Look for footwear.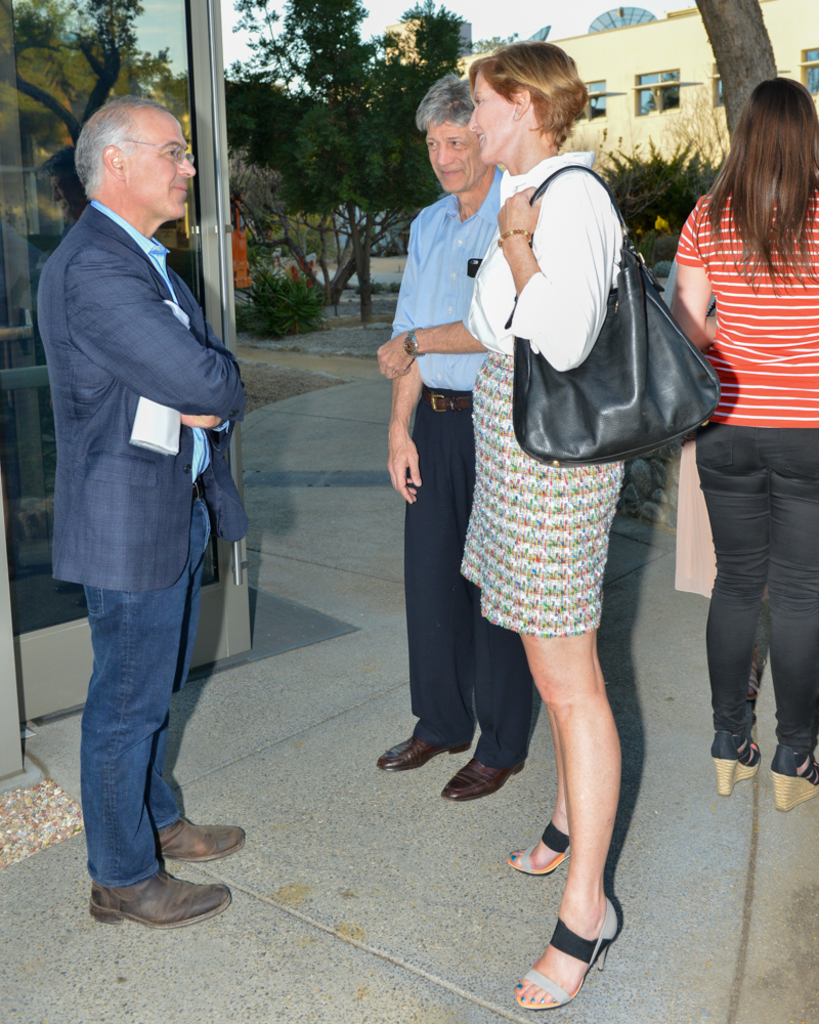
Found: rect(88, 863, 235, 935).
